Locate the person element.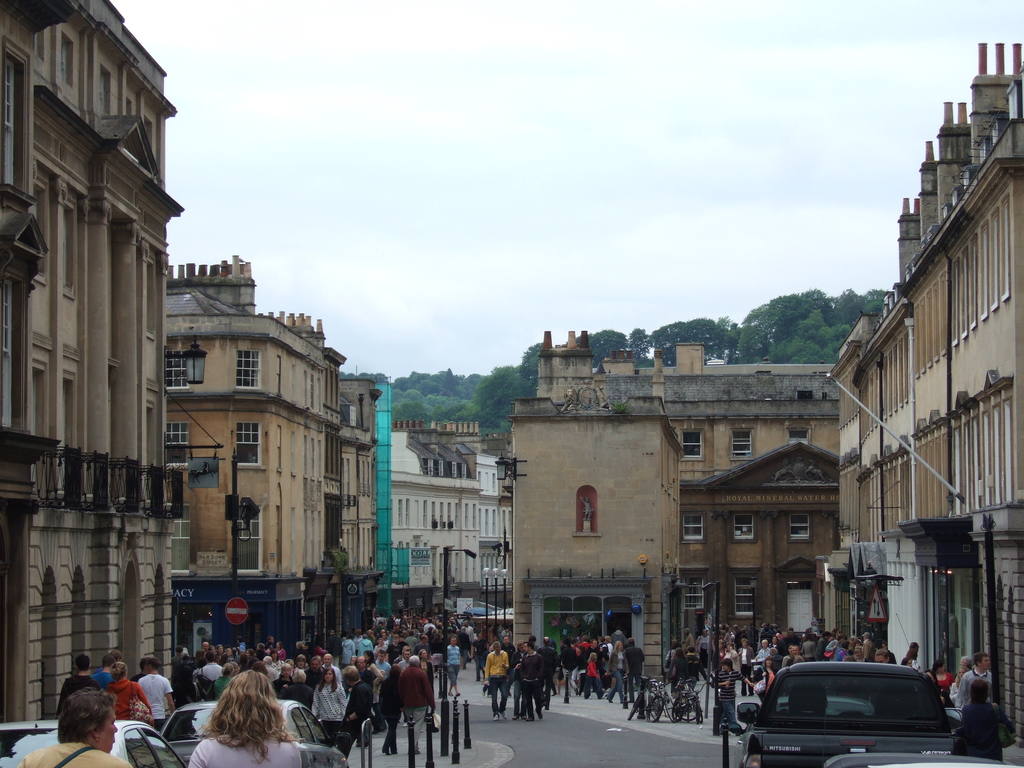
Element bbox: 661 636 687 683.
